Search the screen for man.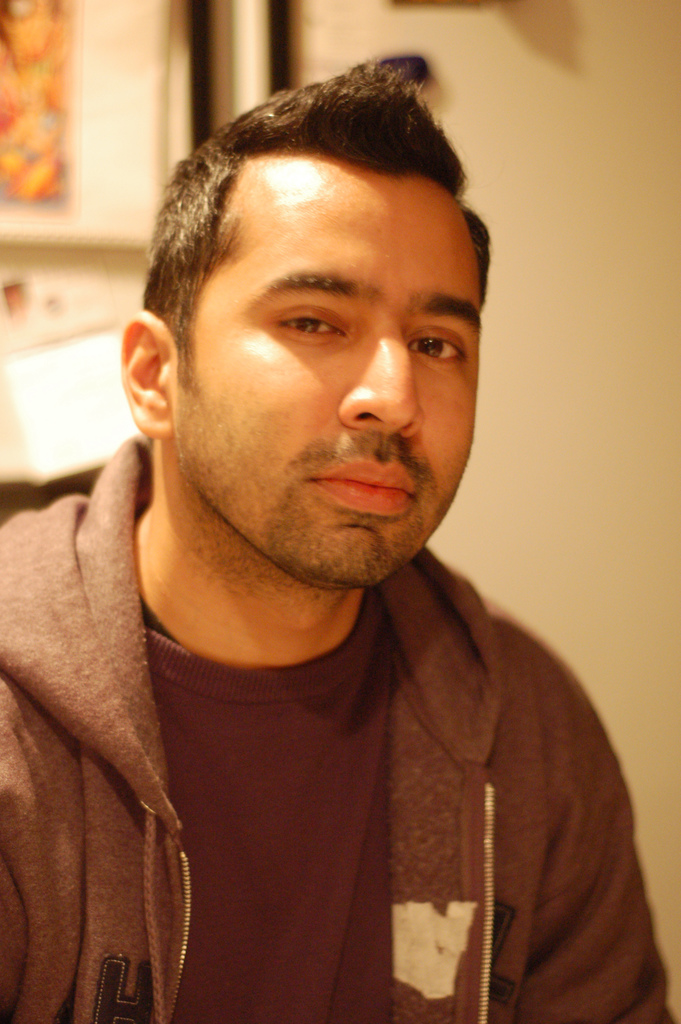
Found at [x1=22, y1=54, x2=644, y2=1000].
